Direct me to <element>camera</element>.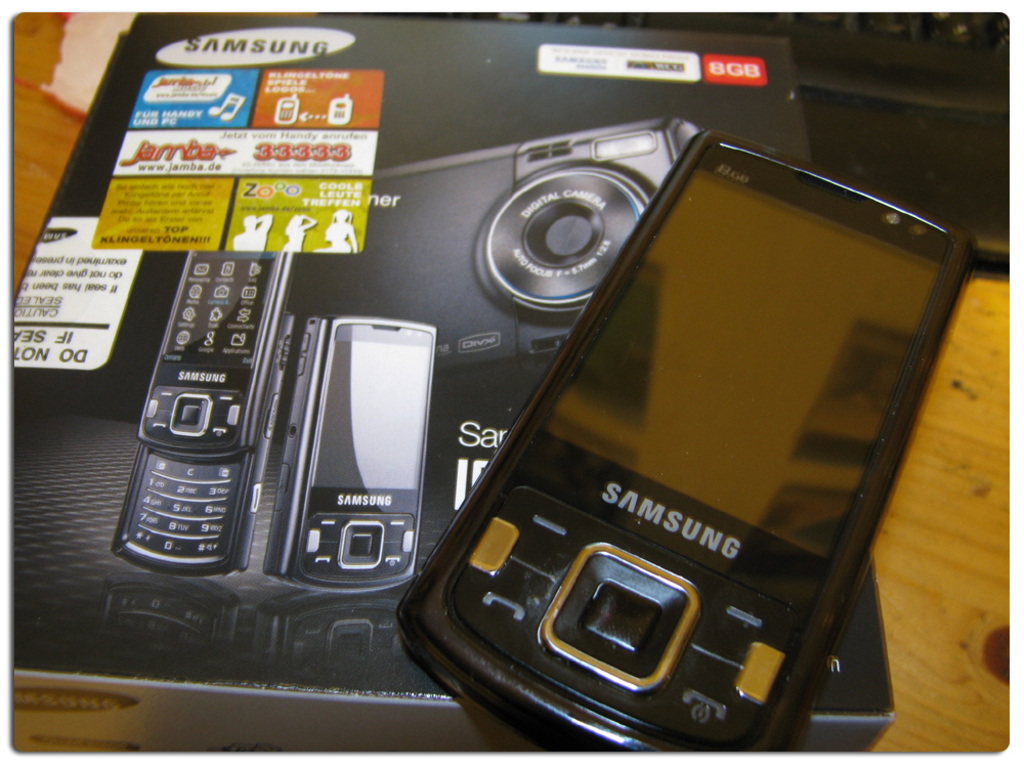
Direction: Rect(291, 115, 703, 372).
